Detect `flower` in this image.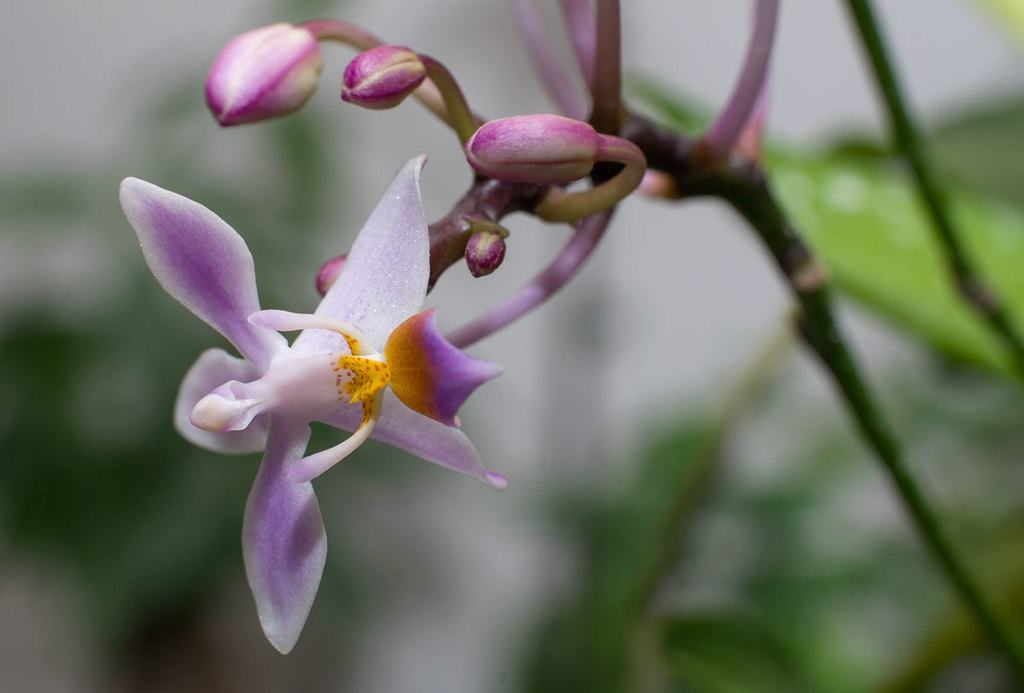
Detection: [x1=113, y1=150, x2=504, y2=655].
